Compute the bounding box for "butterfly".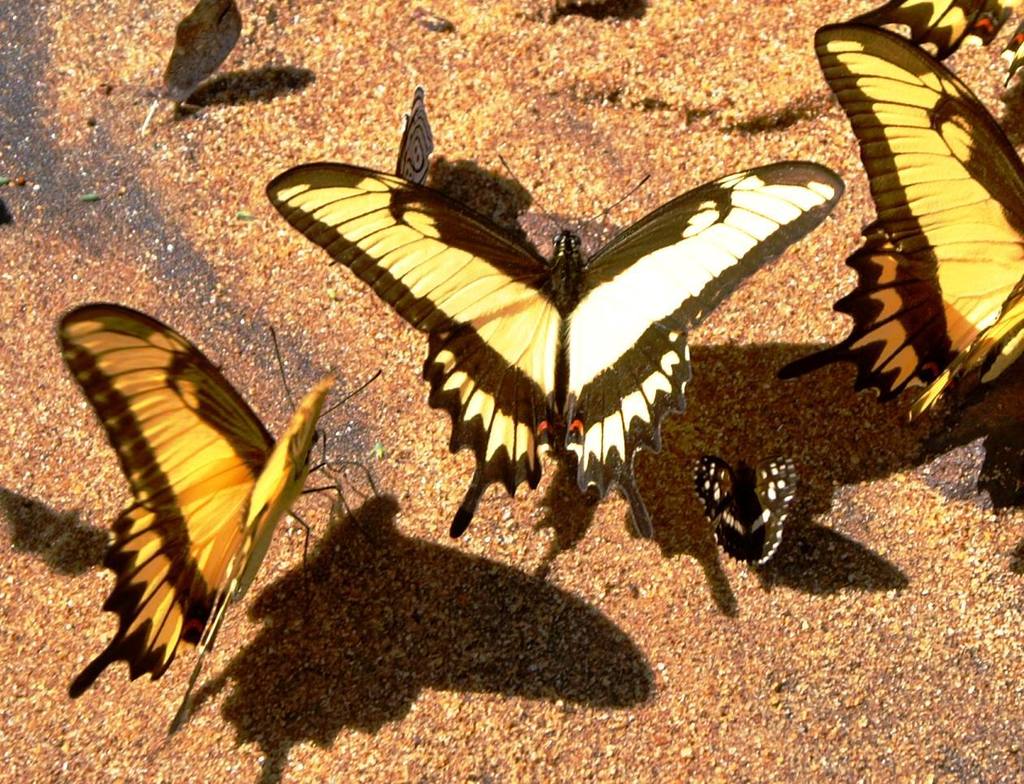
58:248:337:707.
